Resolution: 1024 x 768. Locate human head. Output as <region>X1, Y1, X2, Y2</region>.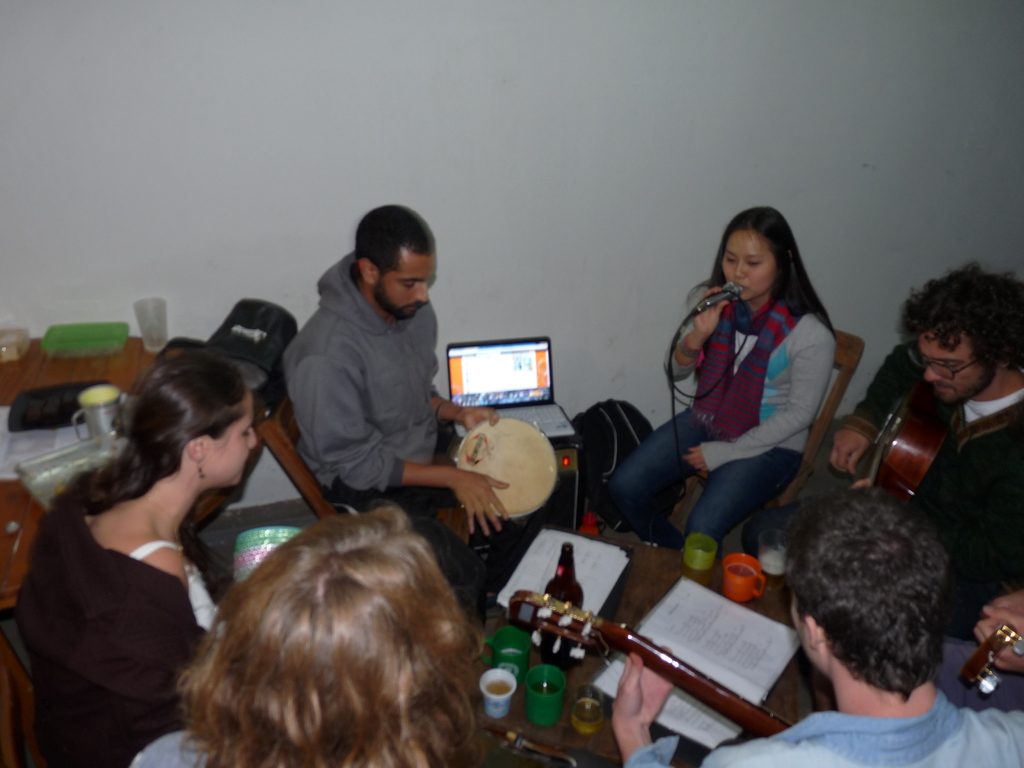
<region>711, 206, 797, 299</region>.
